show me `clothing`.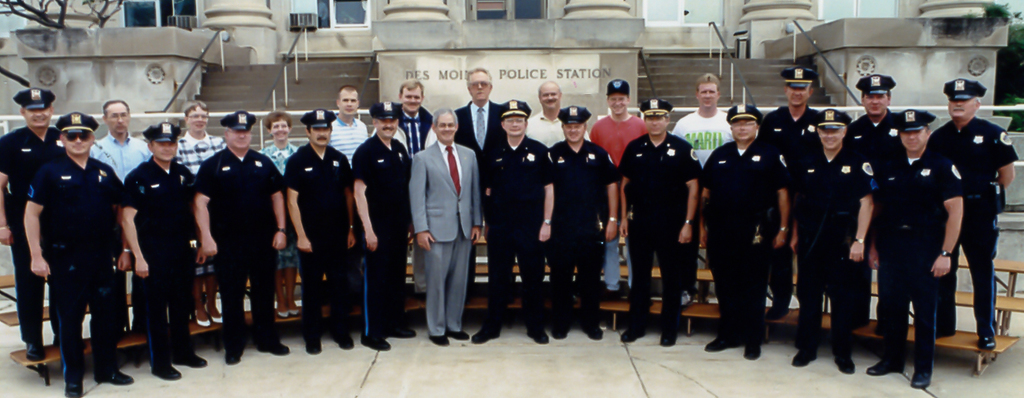
`clothing` is here: detection(24, 151, 123, 386).
